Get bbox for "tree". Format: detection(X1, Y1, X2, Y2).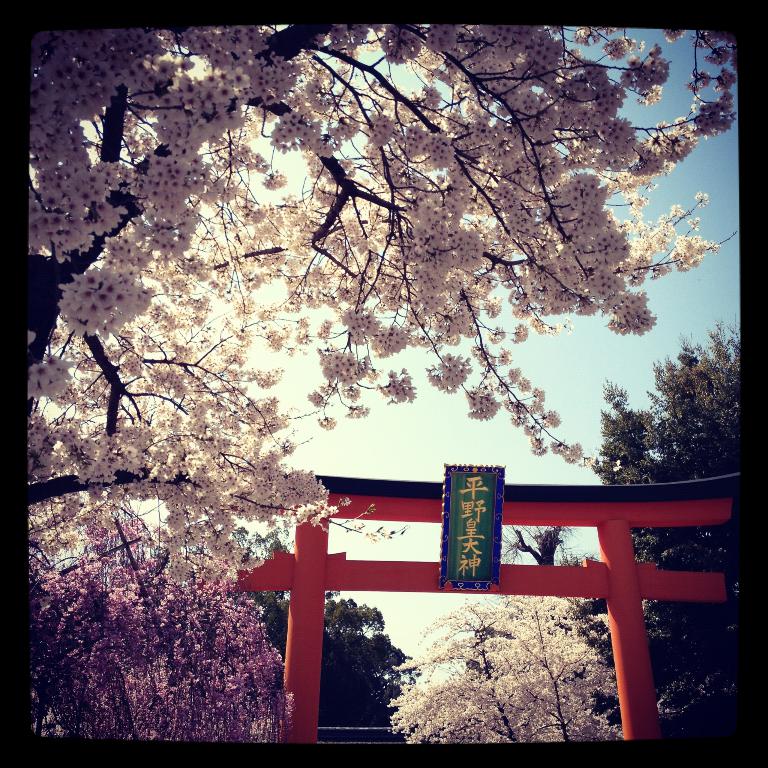
detection(30, 501, 290, 741).
